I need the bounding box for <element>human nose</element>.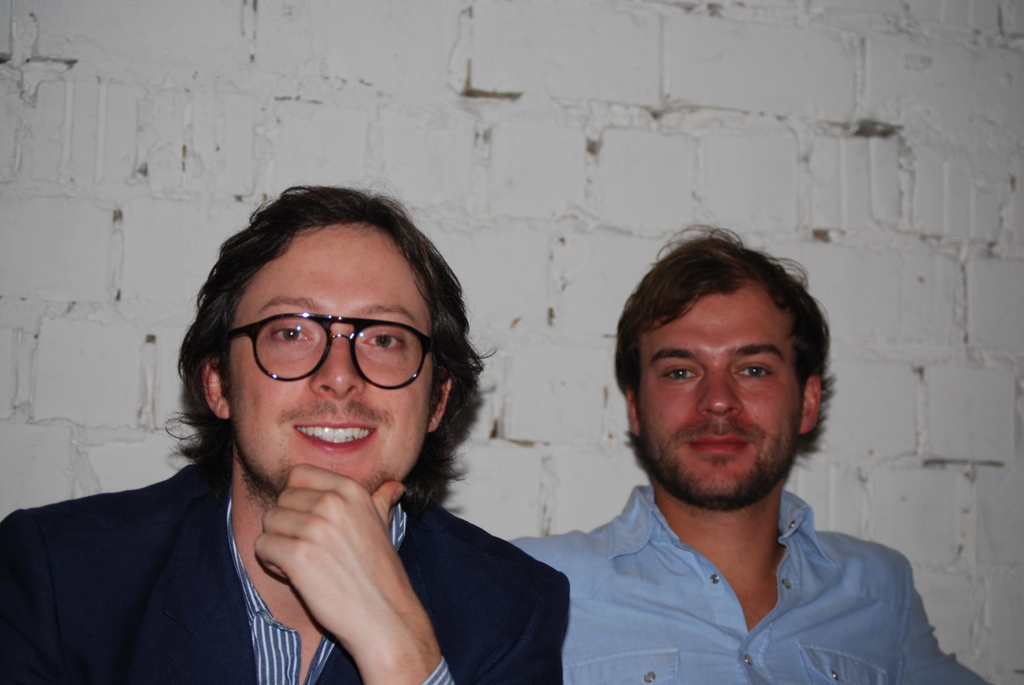
Here it is: bbox(308, 338, 363, 398).
